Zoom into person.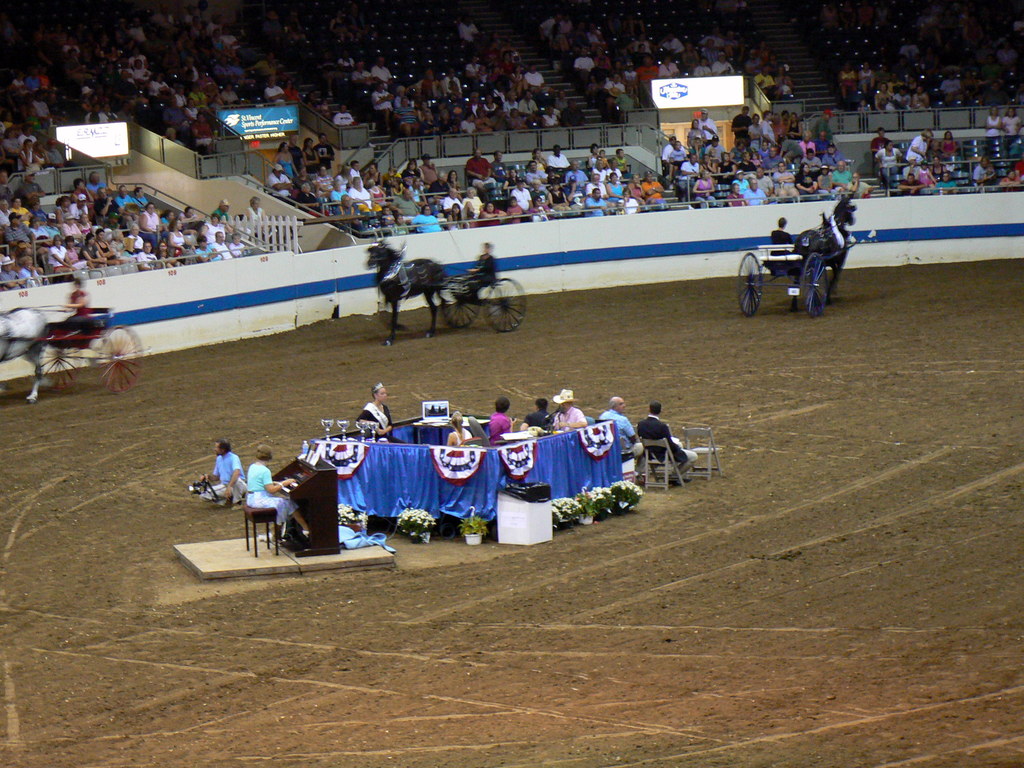
Zoom target: [x1=447, y1=412, x2=467, y2=451].
